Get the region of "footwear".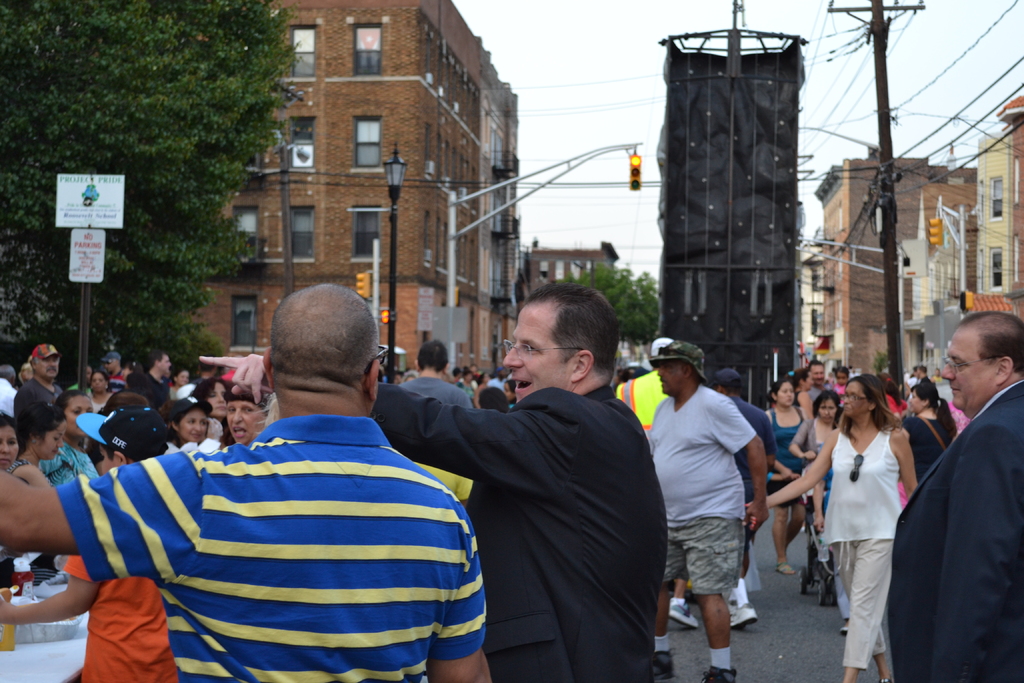
(773,562,798,578).
